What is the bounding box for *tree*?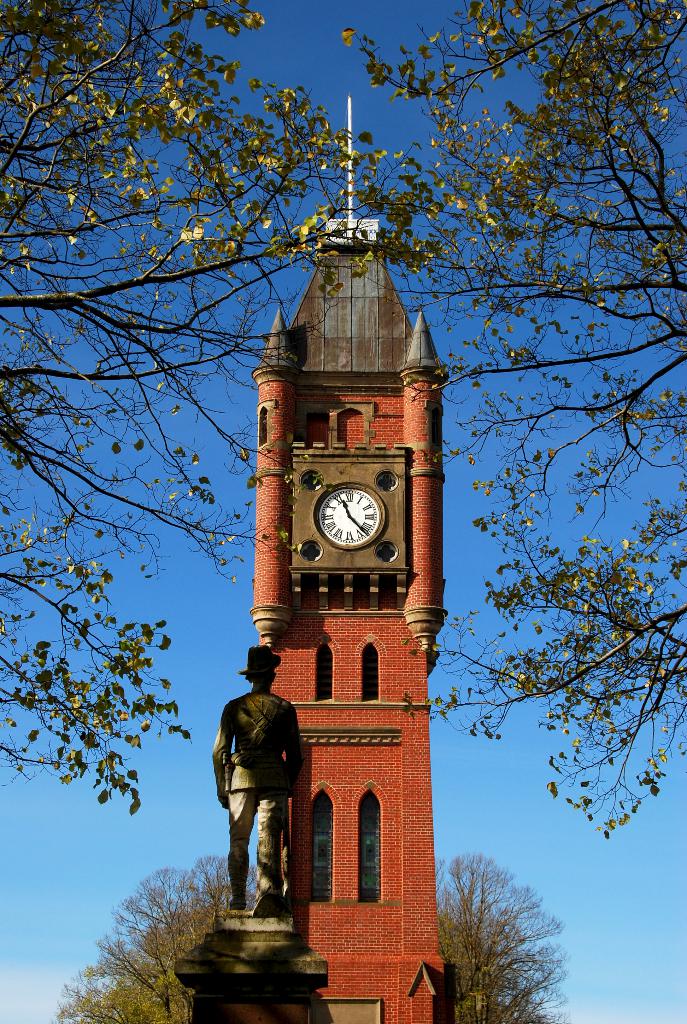
x1=429 y1=854 x2=574 y2=1023.
